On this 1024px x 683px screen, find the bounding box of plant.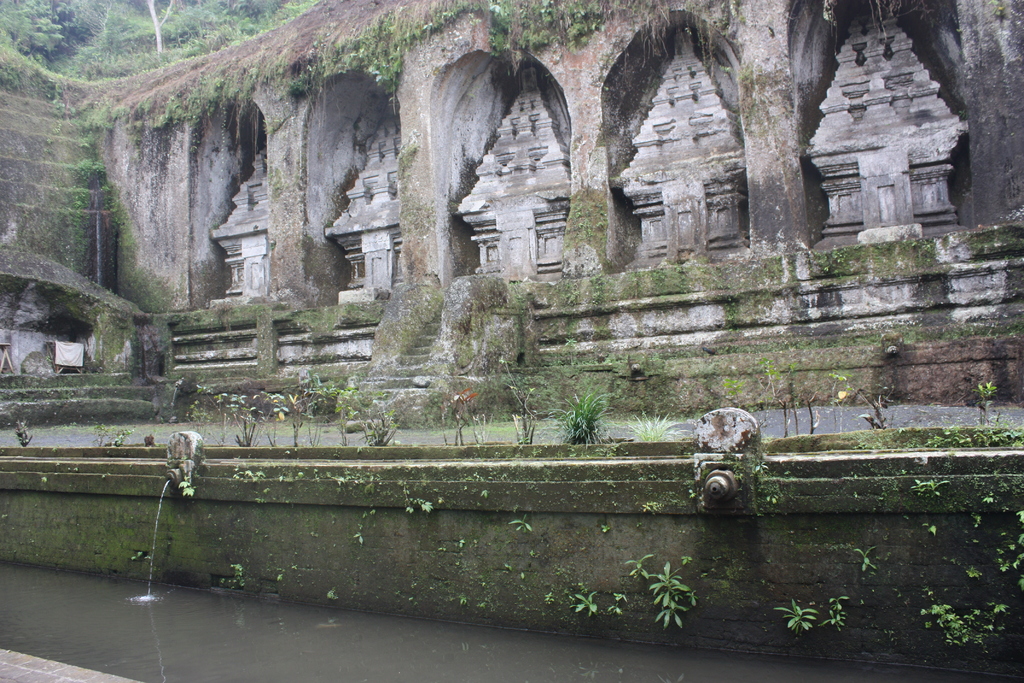
Bounding box: <box>968,381,995,421</box>.
